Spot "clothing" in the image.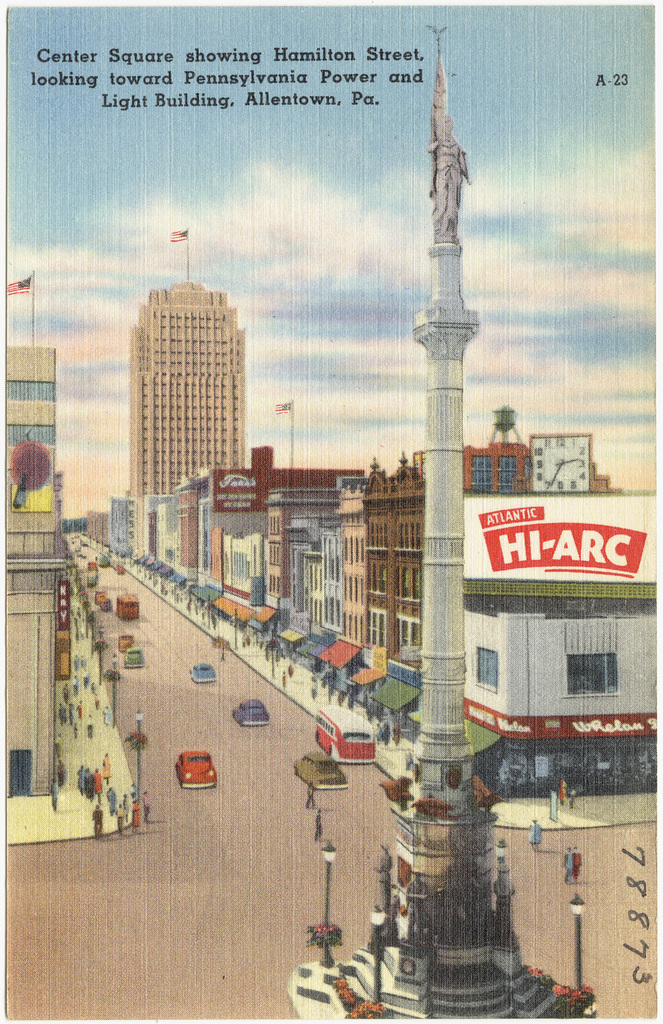
"clothing" found at (left=102, top=756, right=111, bottom=781).
